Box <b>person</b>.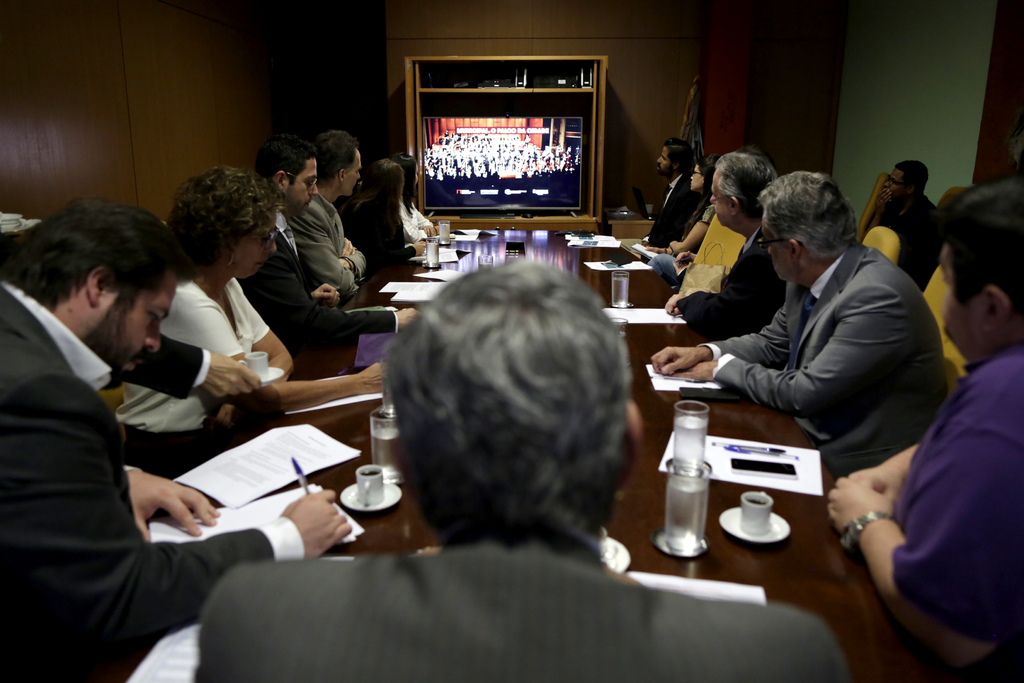
x1=652, y1=130, x2=729, y2=271.
